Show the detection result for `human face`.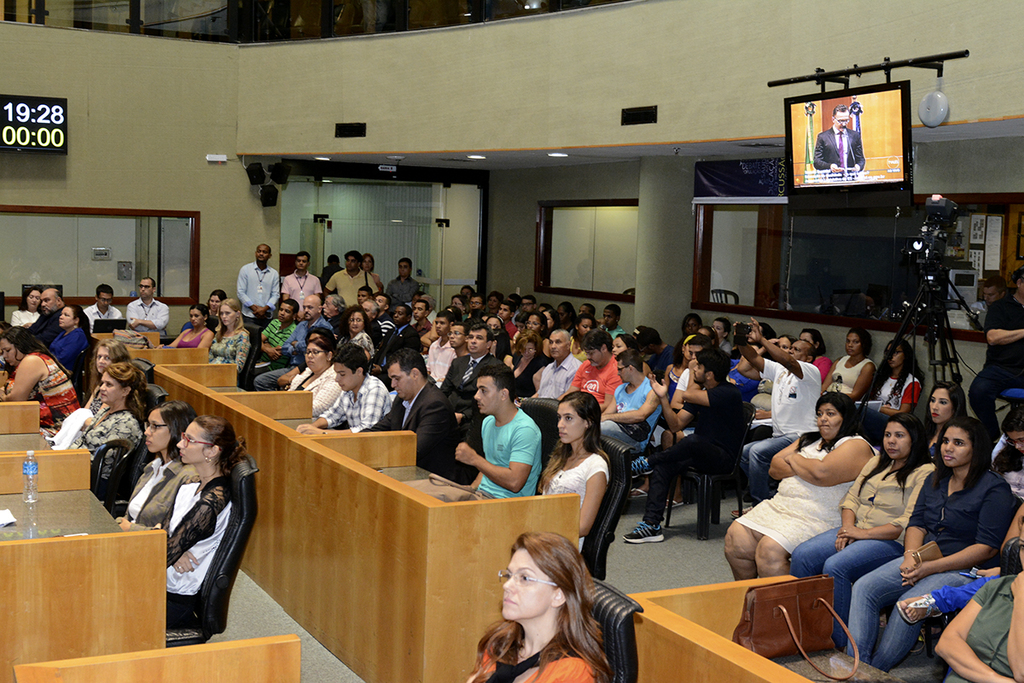
rect(524, 299, 531, 311).
